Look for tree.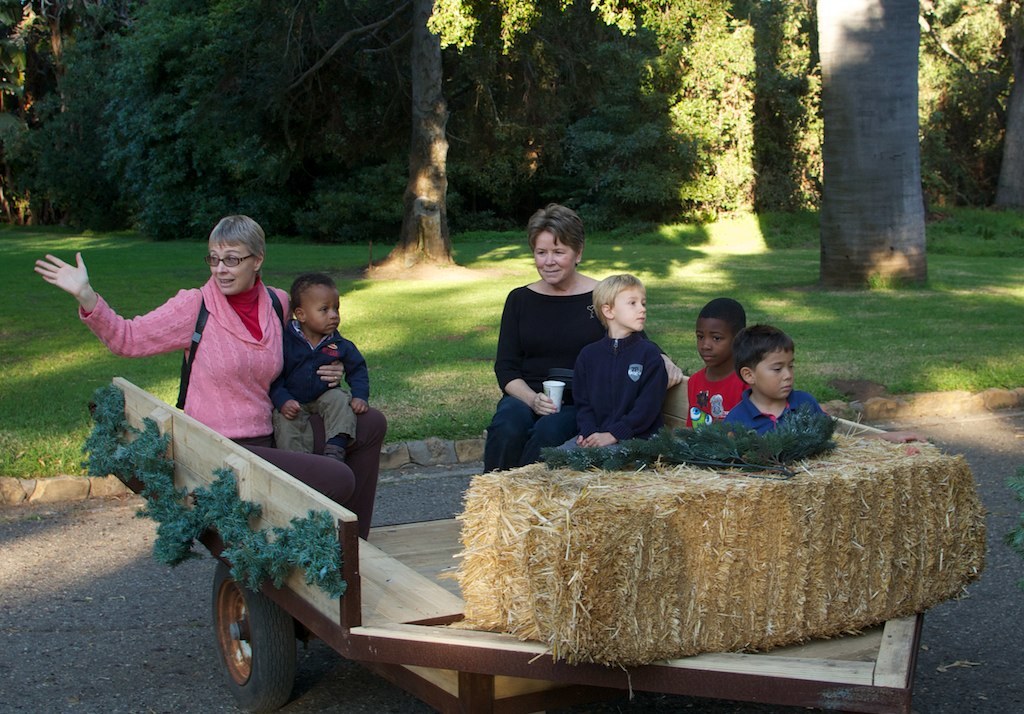
Found: box(555, 39, 712, 223).
